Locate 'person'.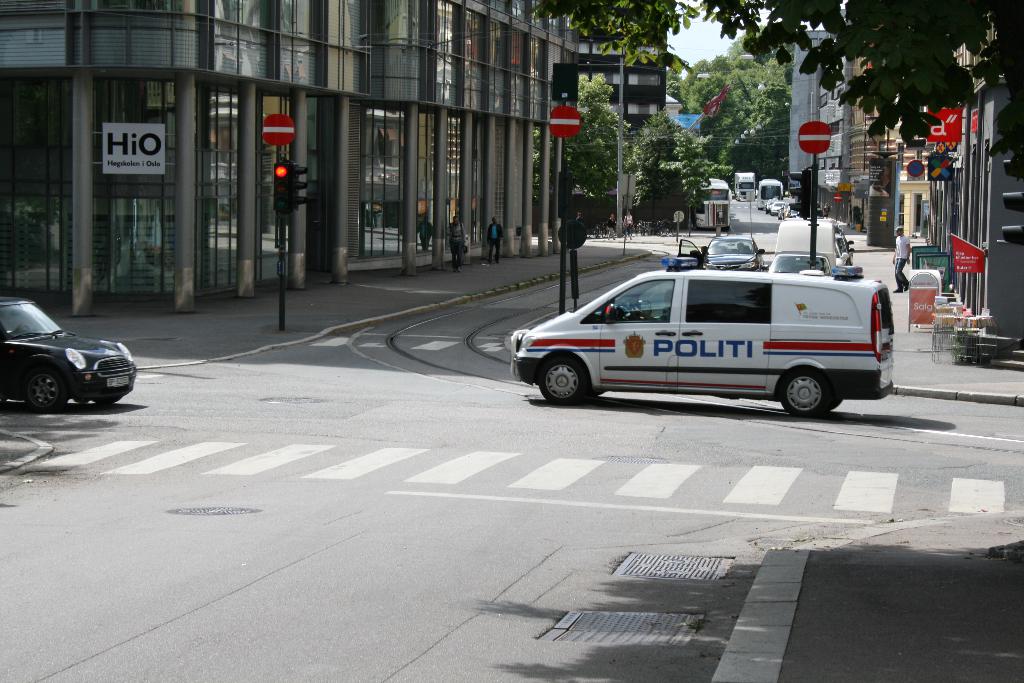
Bounding box: detection(447, 216, 465, 275).
